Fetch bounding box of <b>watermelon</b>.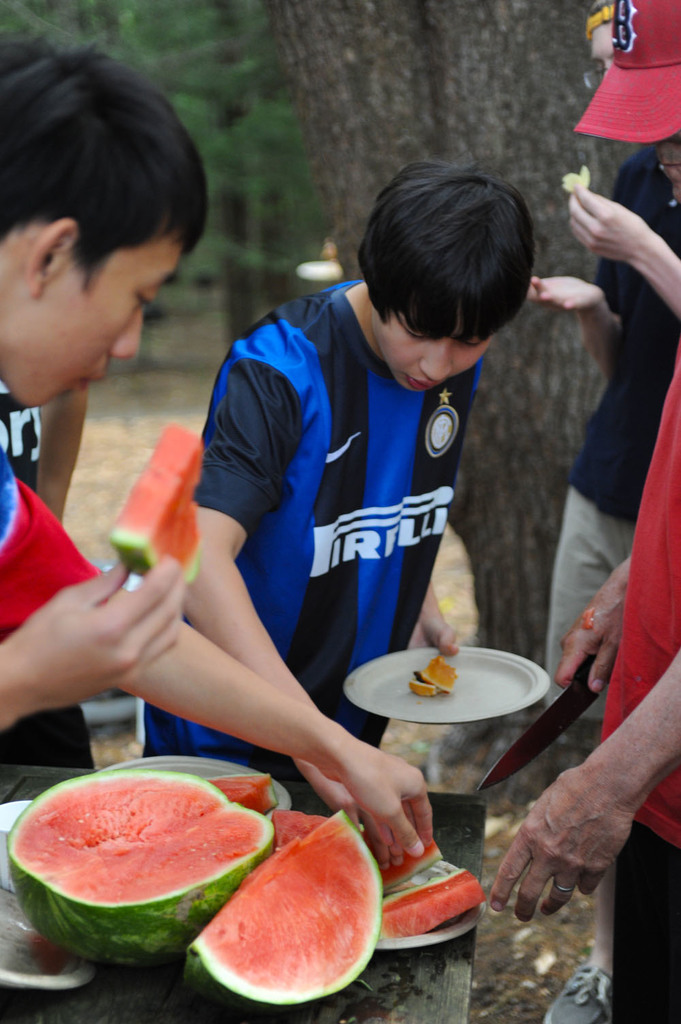
Bbox: Rect(191, 803, 375, 1013).
